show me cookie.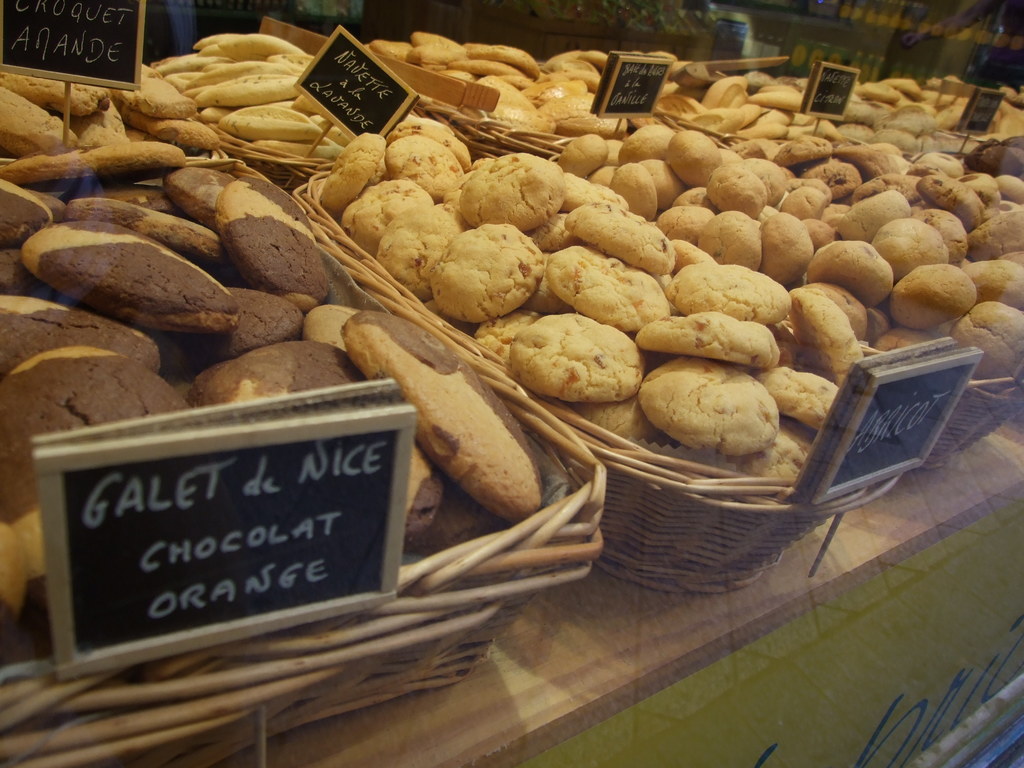
cookie is here: {"left": 0, "top": 146, "right": 180, "bottom": 180}.
